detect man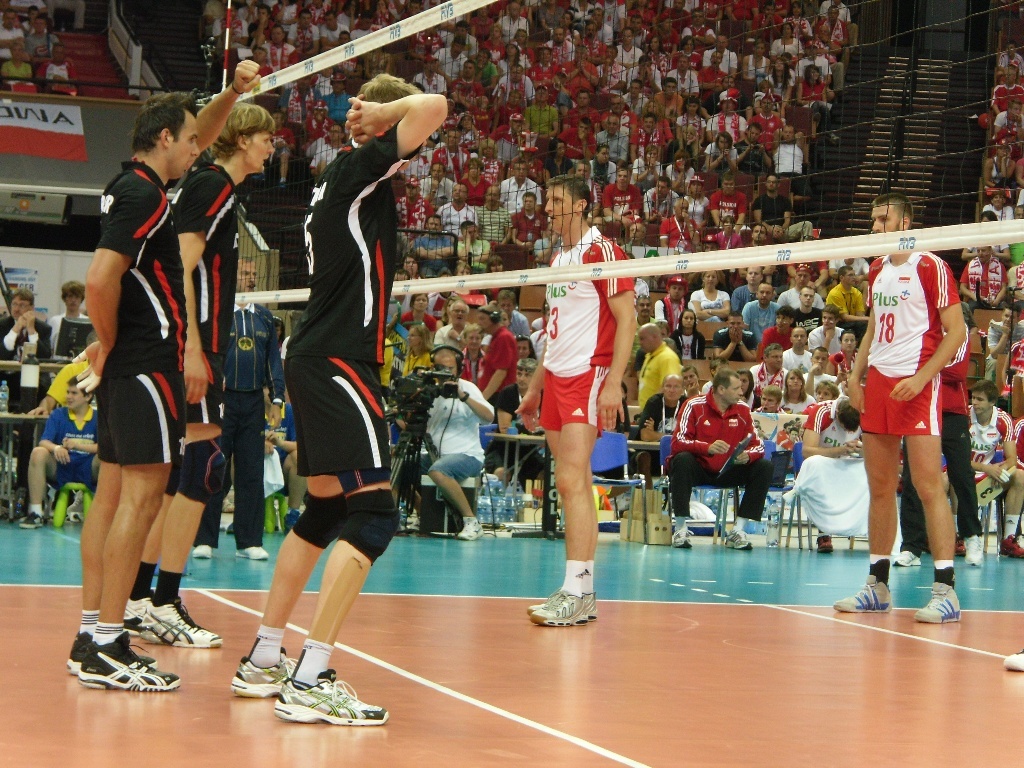
crop(792, 284, 821, 341)
